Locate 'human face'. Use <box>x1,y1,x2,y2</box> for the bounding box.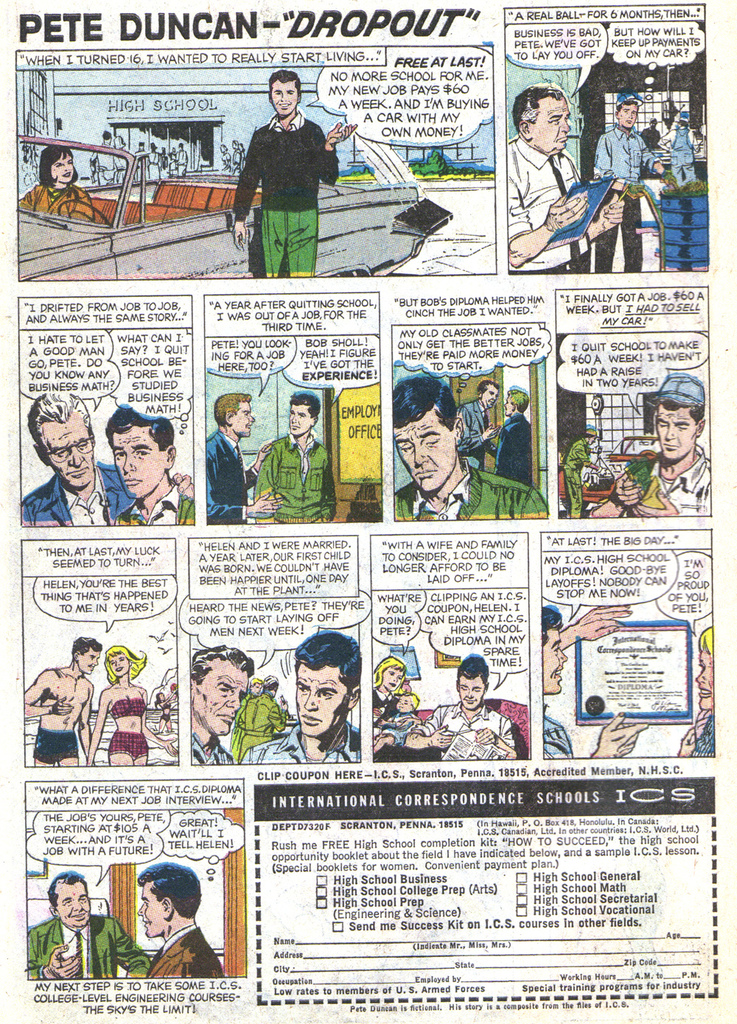
<box>40,414,94,489</box>.
